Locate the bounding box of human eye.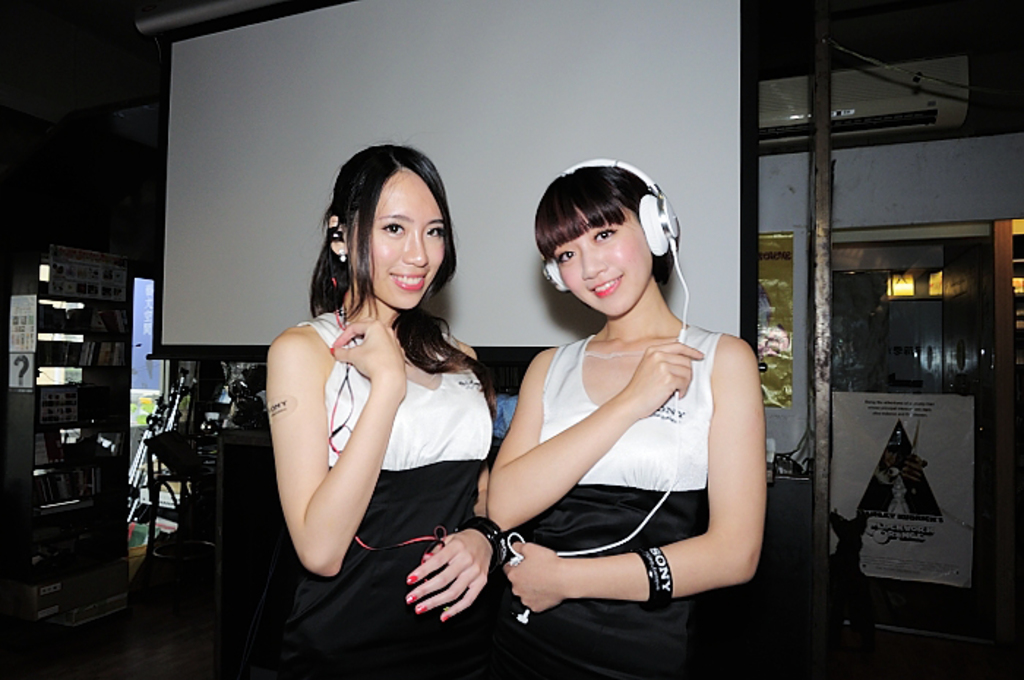
Bounding box: (left=551, top=244, right=579, bottom=265).
